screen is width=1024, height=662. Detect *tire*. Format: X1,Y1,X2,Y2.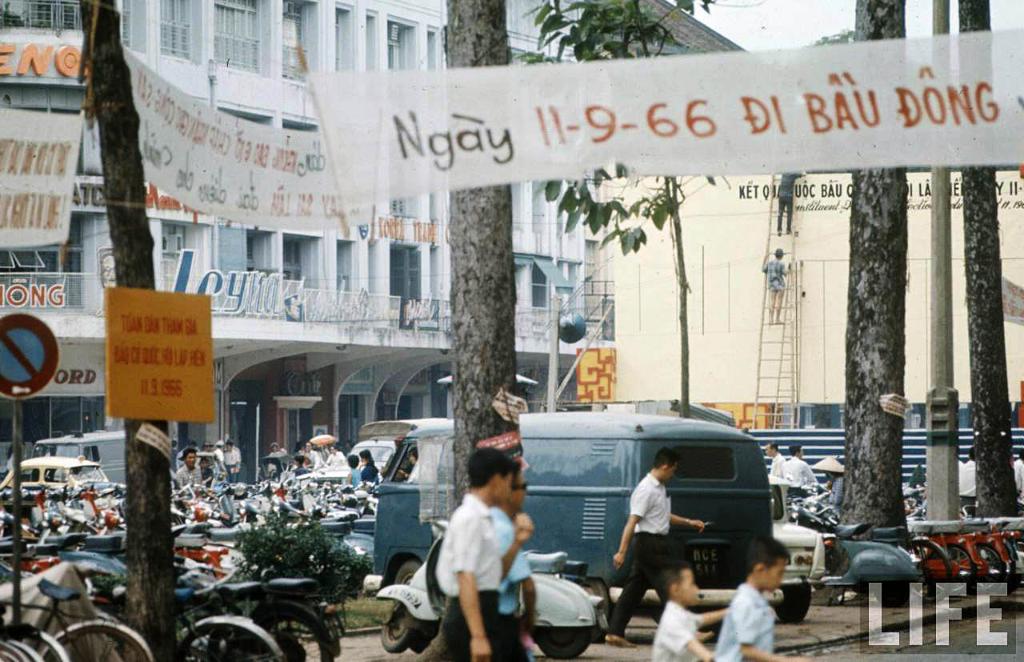
910,541,951,603.
